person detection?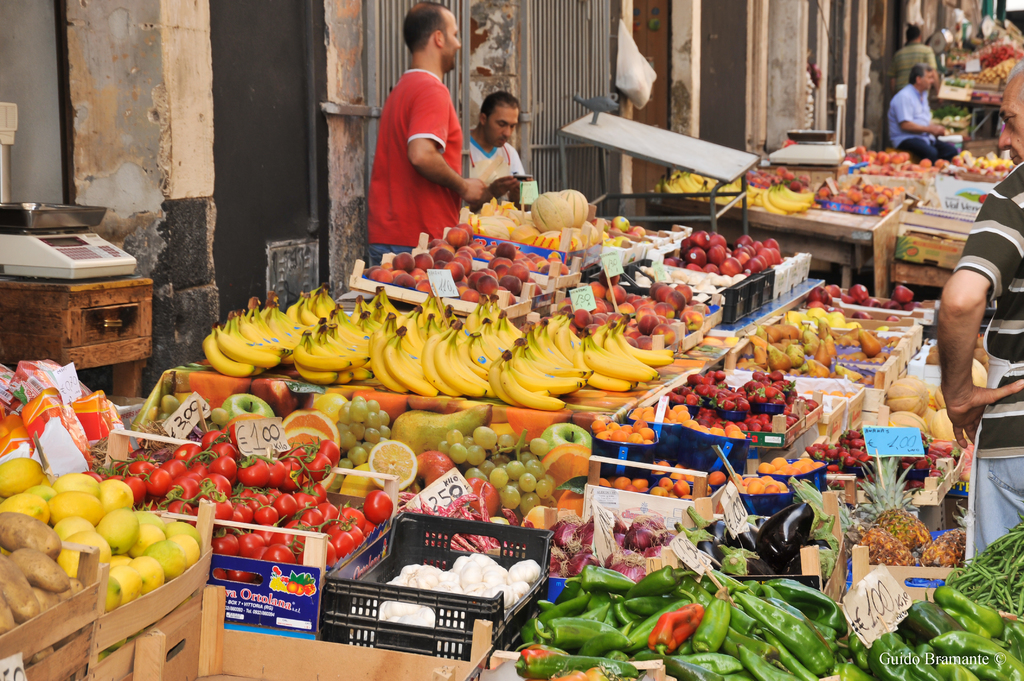
(left=467, top=93, right=532, bottom=214)
